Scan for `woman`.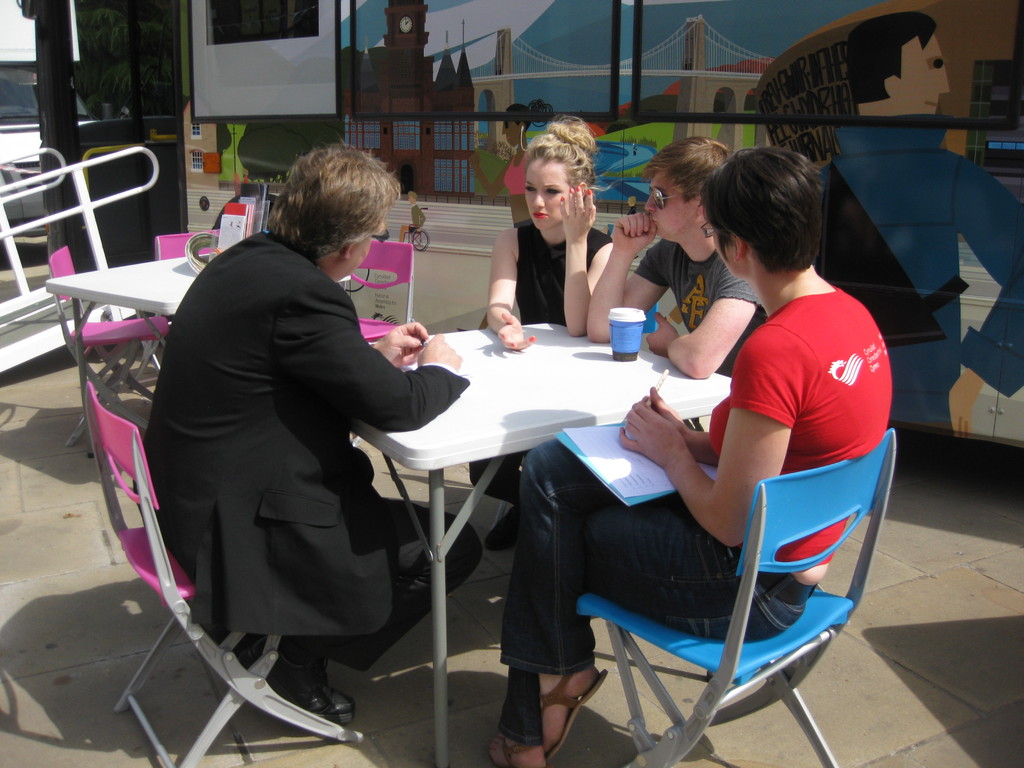
Scan result: {"left": 483, "top": 143, "right": 899, "bottom": 767}.
